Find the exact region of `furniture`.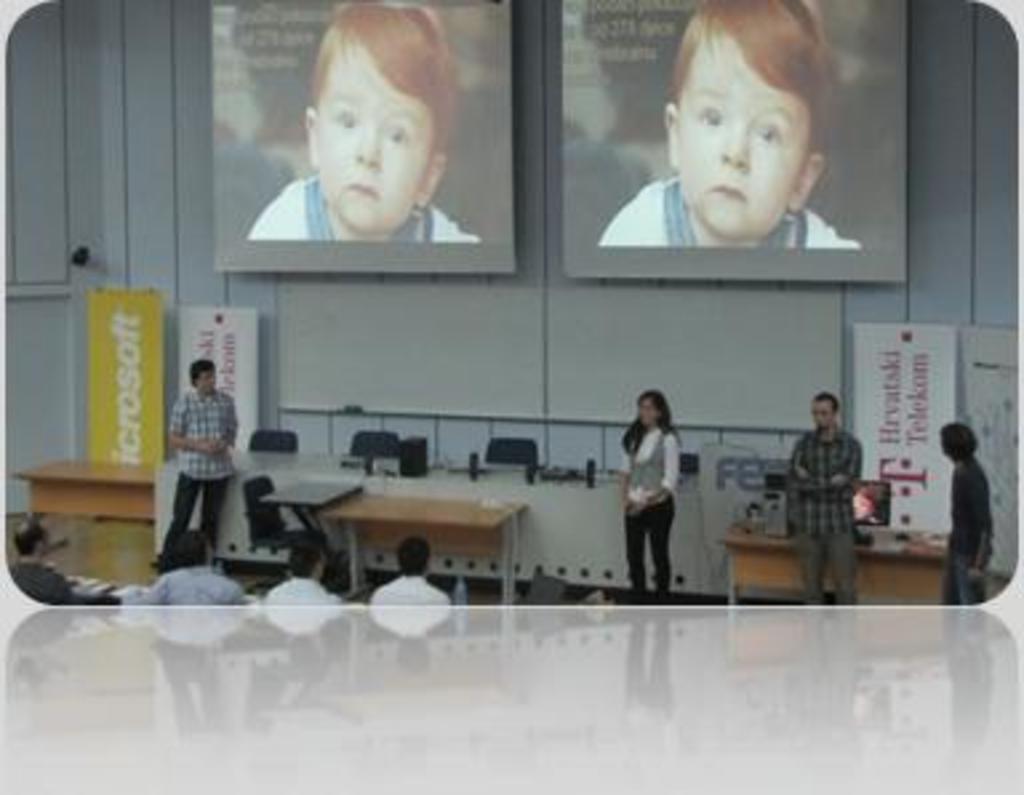
Exact region: {"x1": 155, "y1": 440, "x2": 781, "y2": 595}.
